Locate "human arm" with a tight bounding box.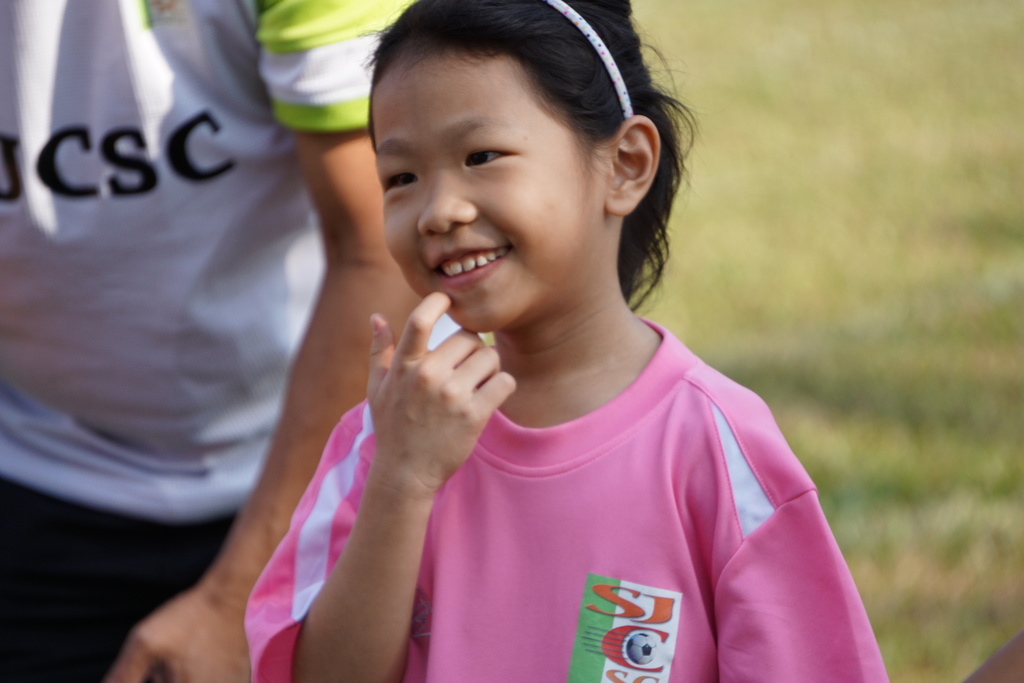
region(104, 0, 416, 682).
